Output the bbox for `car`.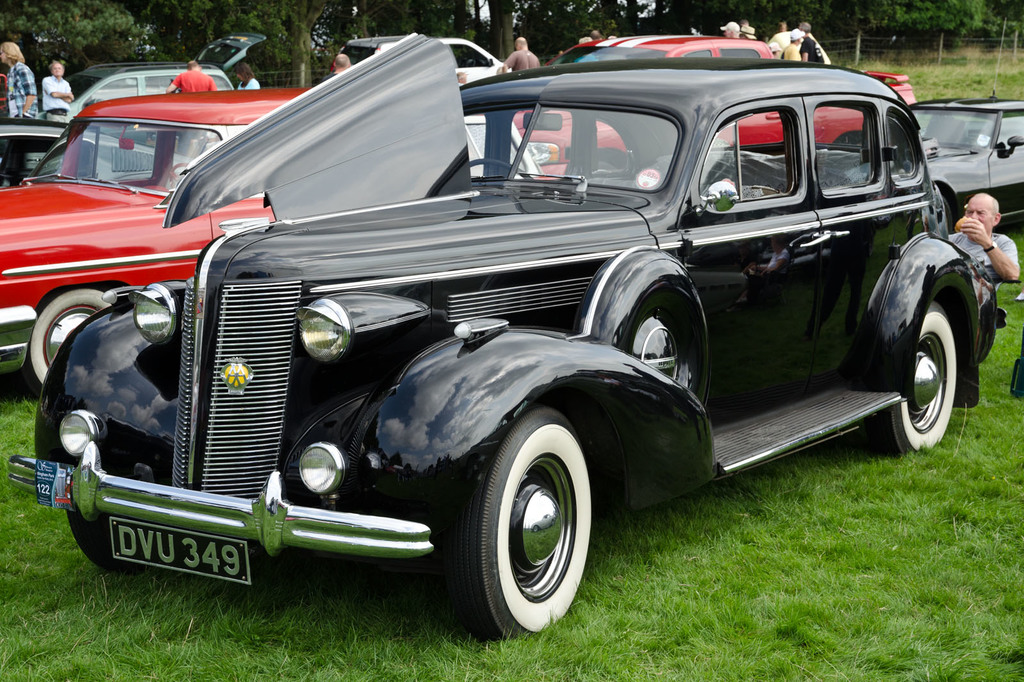
[9, 33, 1007, 641].
